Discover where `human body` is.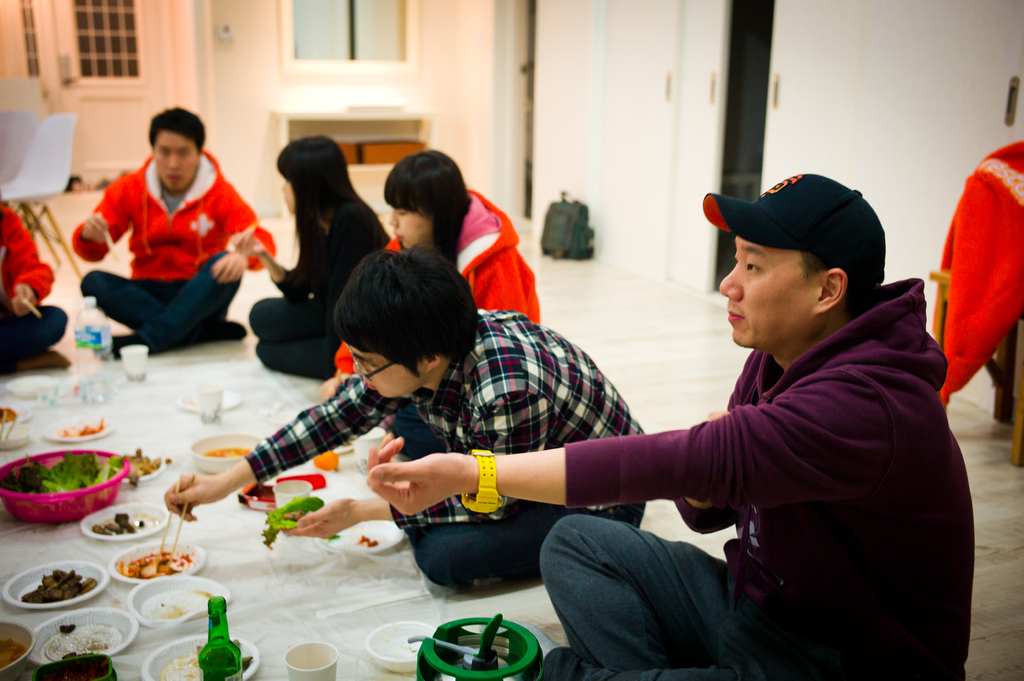
Discovered at select_region(0, 202, 69, 377).
